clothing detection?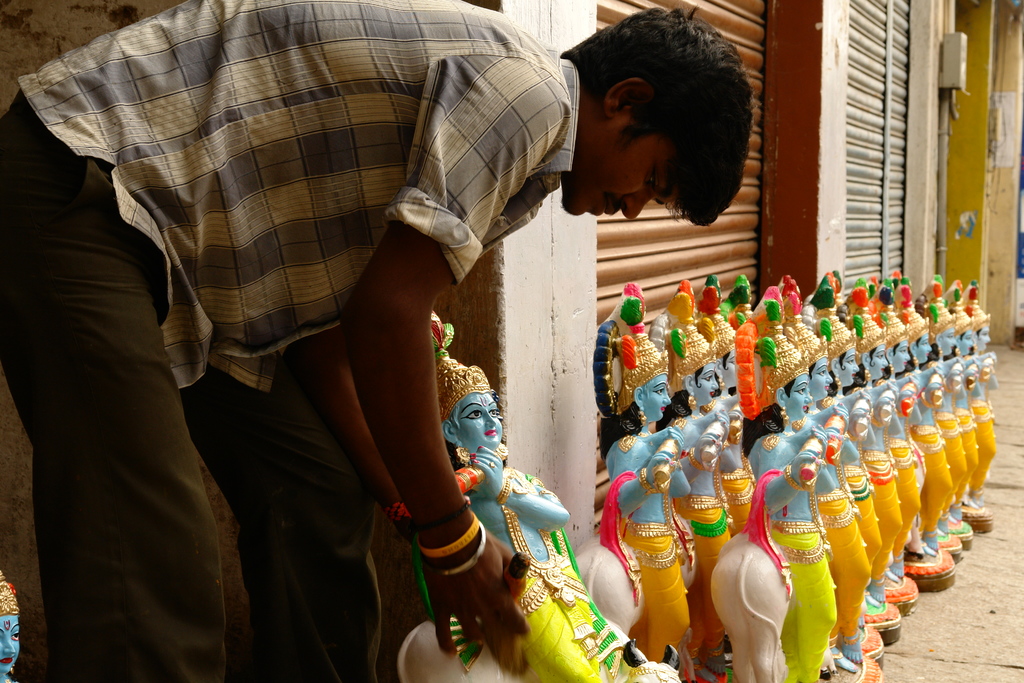
[628,520,696,672]
